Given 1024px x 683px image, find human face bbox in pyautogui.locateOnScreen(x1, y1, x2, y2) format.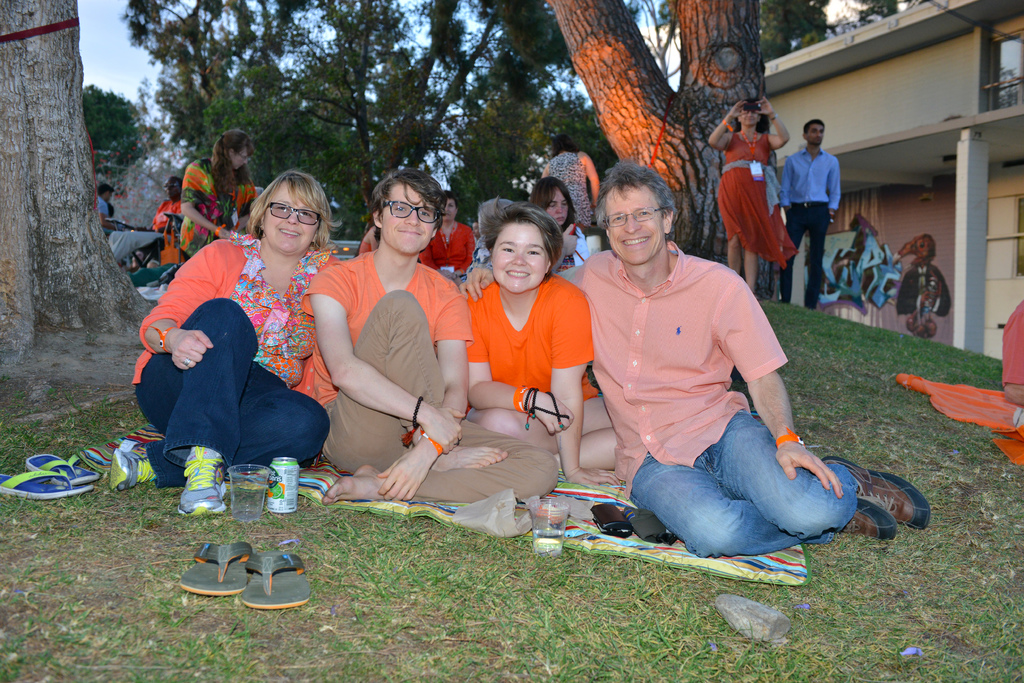
pyautogui.locateOnScreen(444, 199, 456, 223).
